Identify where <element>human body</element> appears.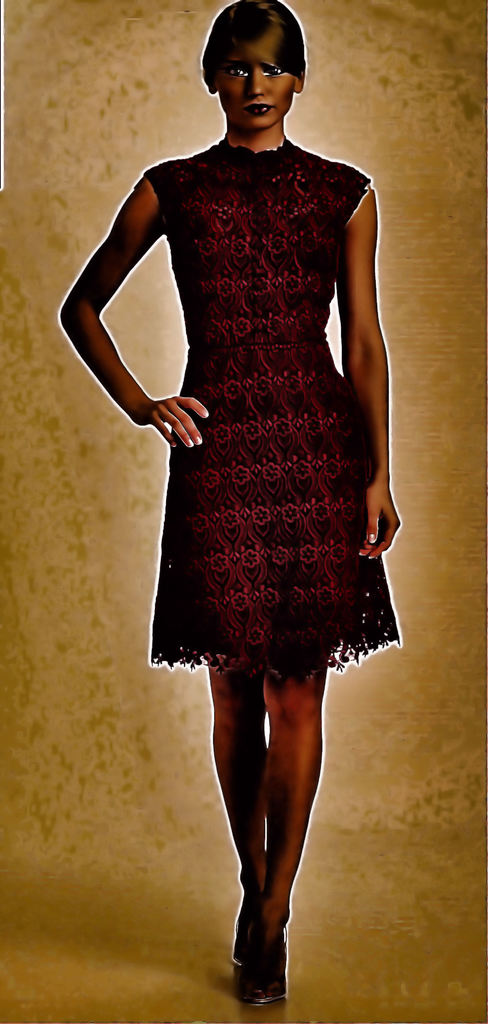
Appears at BBox(89, 28, 389, 891).
